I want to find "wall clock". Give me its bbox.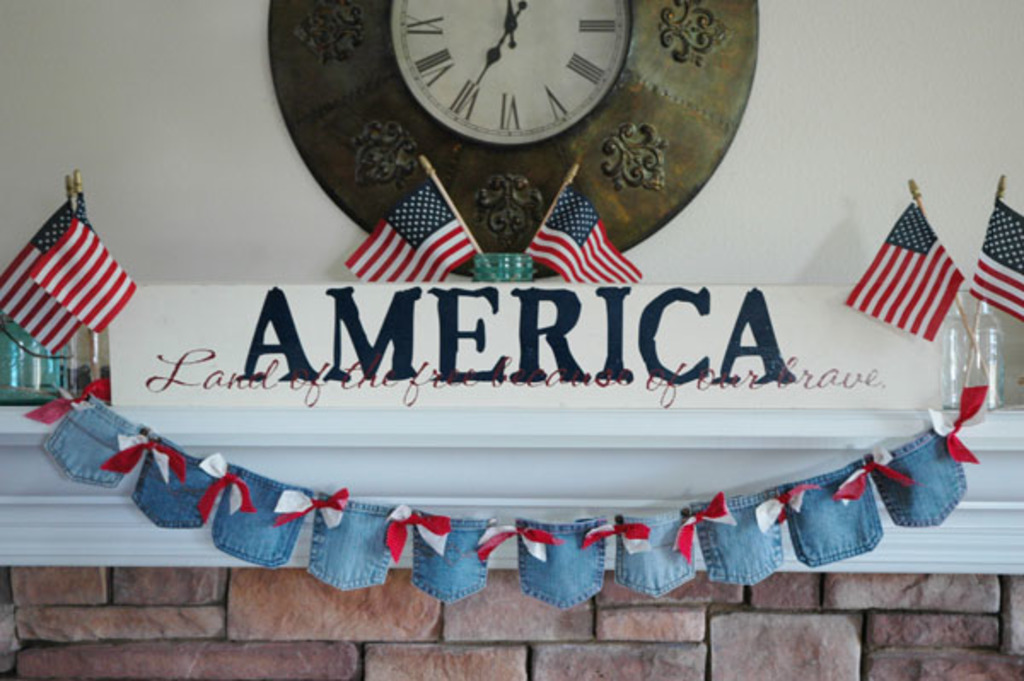
x1=391 y1=0 x2=625 y2=131.
